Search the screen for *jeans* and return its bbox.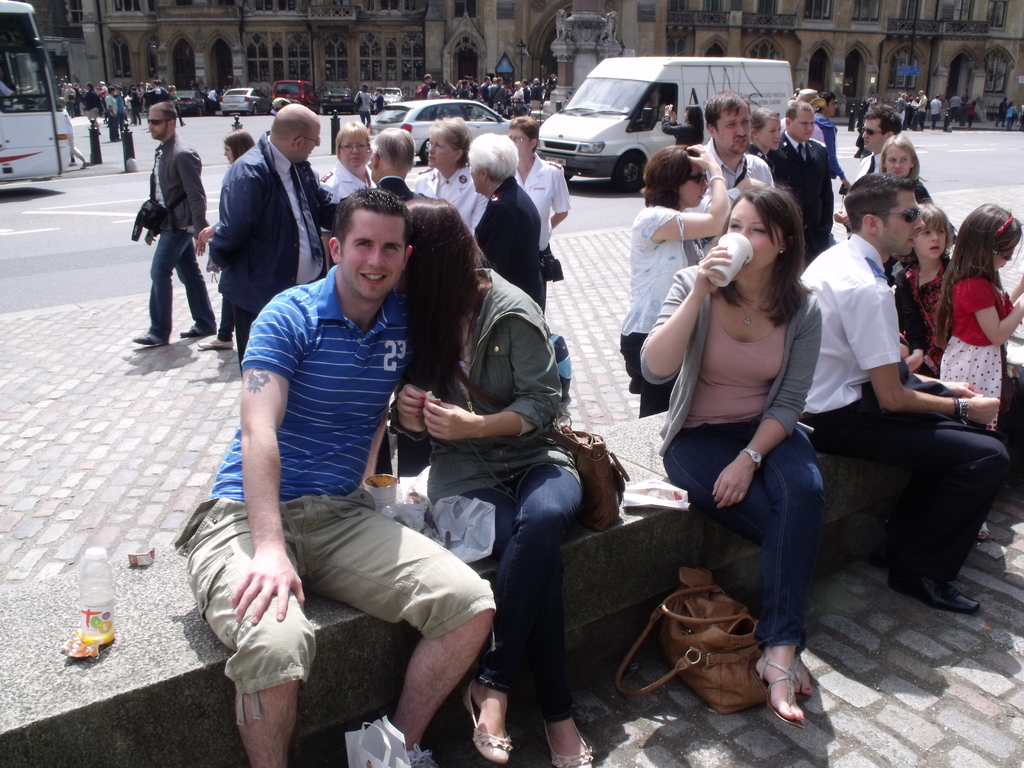
Found: locate(717, 438, 845, 691).
